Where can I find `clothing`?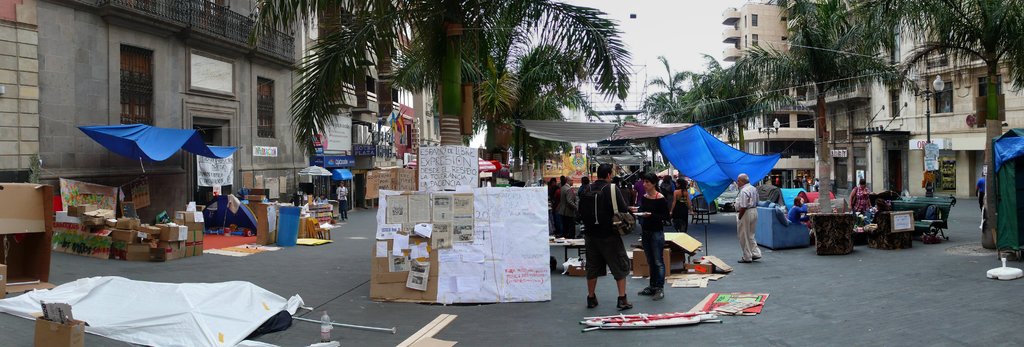
You can find it at [left=633, top=182, right=644, bottom=203].
